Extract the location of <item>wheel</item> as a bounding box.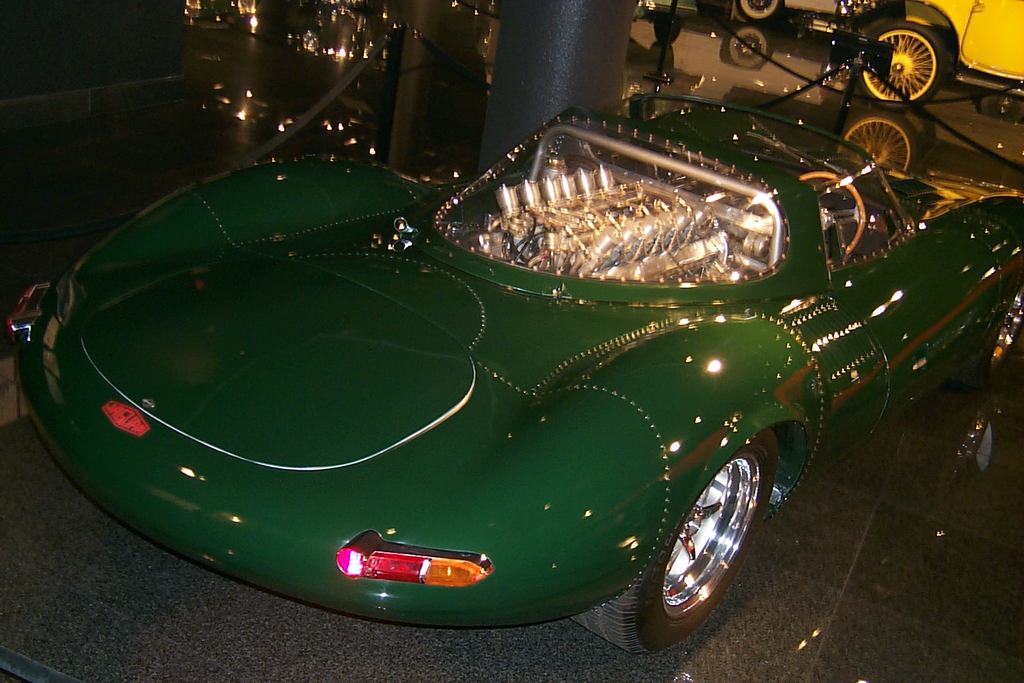
left=572, top=433, right=785, bottom=666.
